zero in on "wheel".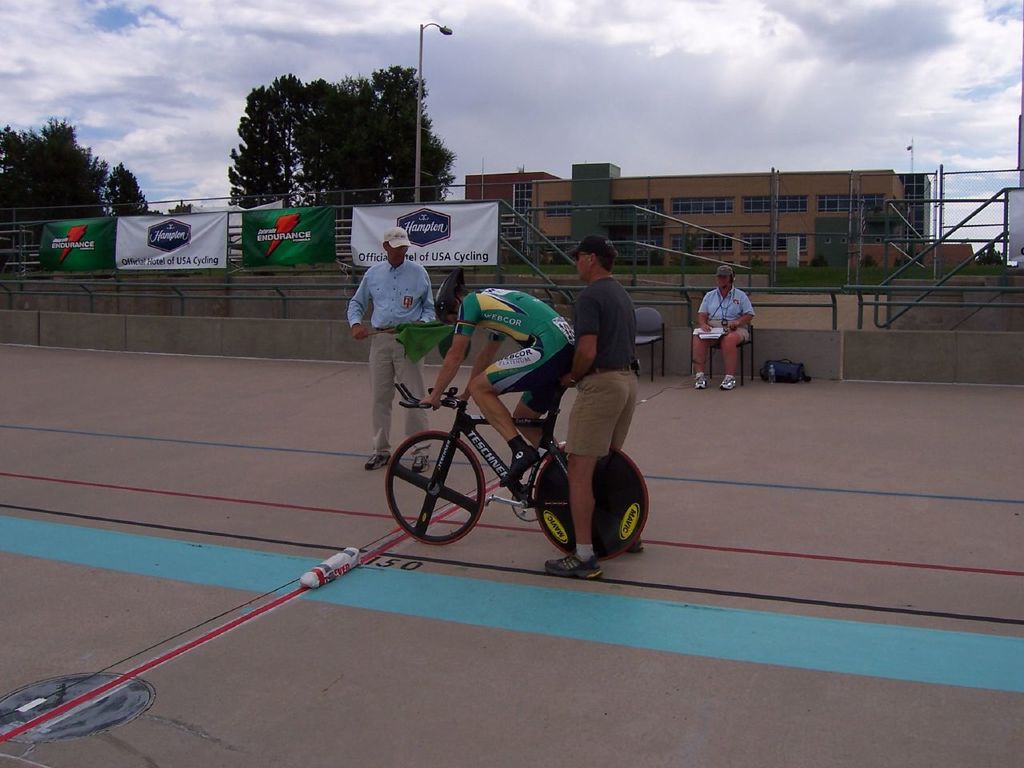
Zeroed in: [534,444,649,558].
